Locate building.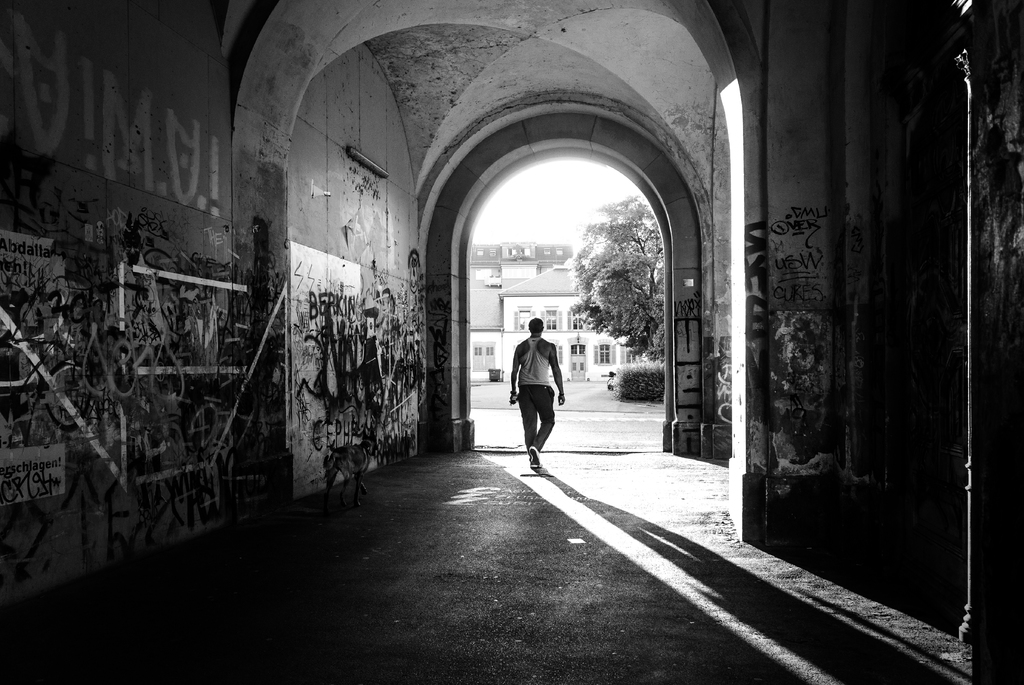
Bounding box: (466, 275, 507, 382).
